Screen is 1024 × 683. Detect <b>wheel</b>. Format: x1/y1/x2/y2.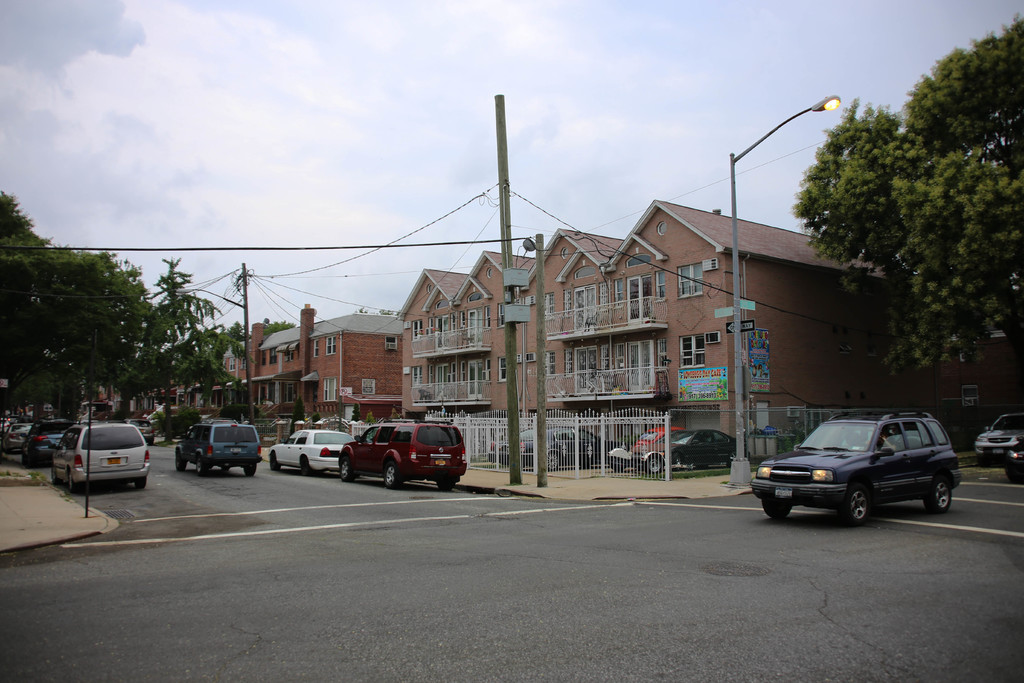
436/482/452/490.
